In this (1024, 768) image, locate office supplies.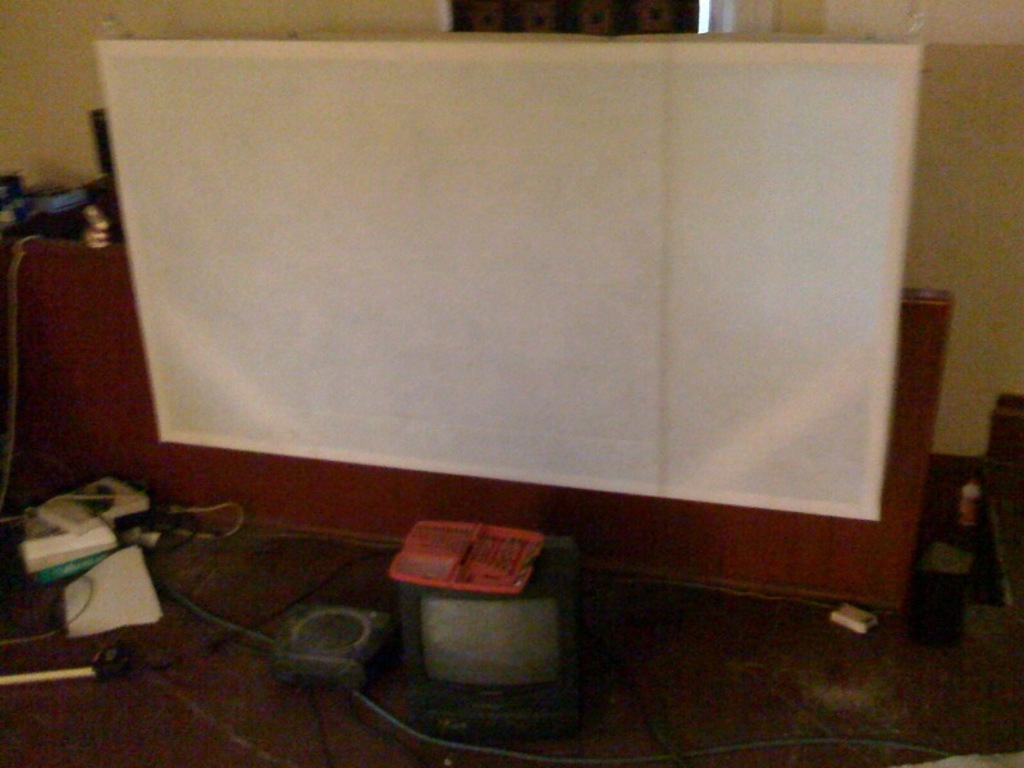
Bounding box: [x1=841, y1=604, x2=879, y2=632].
